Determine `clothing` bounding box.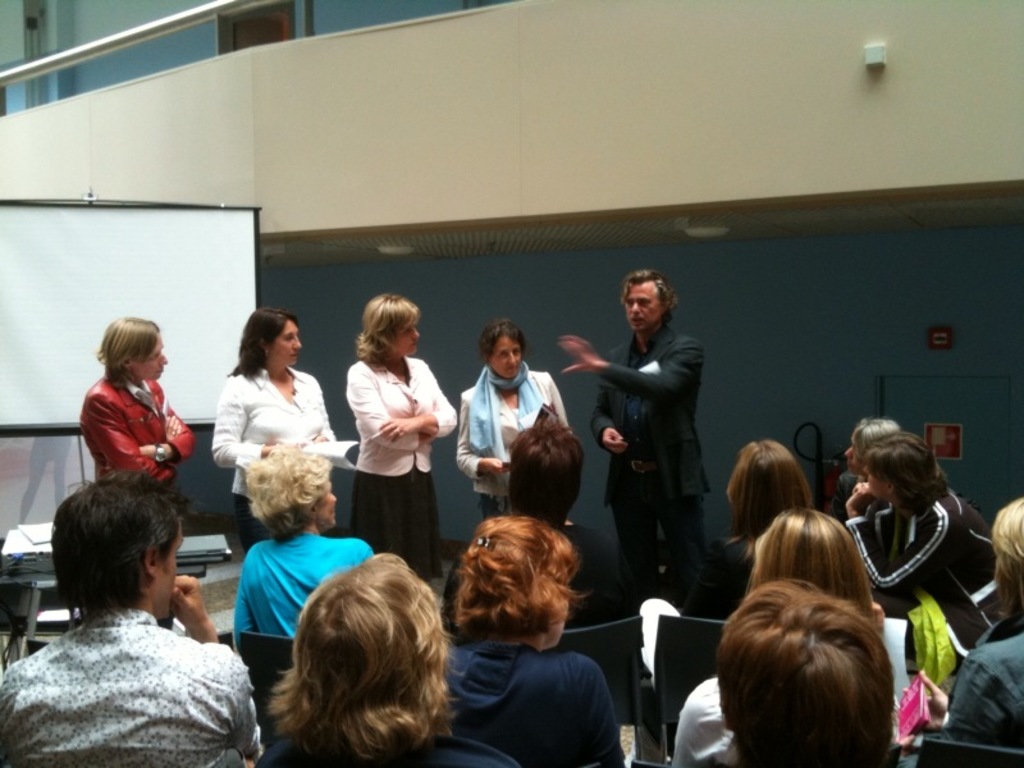
Determined: [81, 362, 192, 492].
